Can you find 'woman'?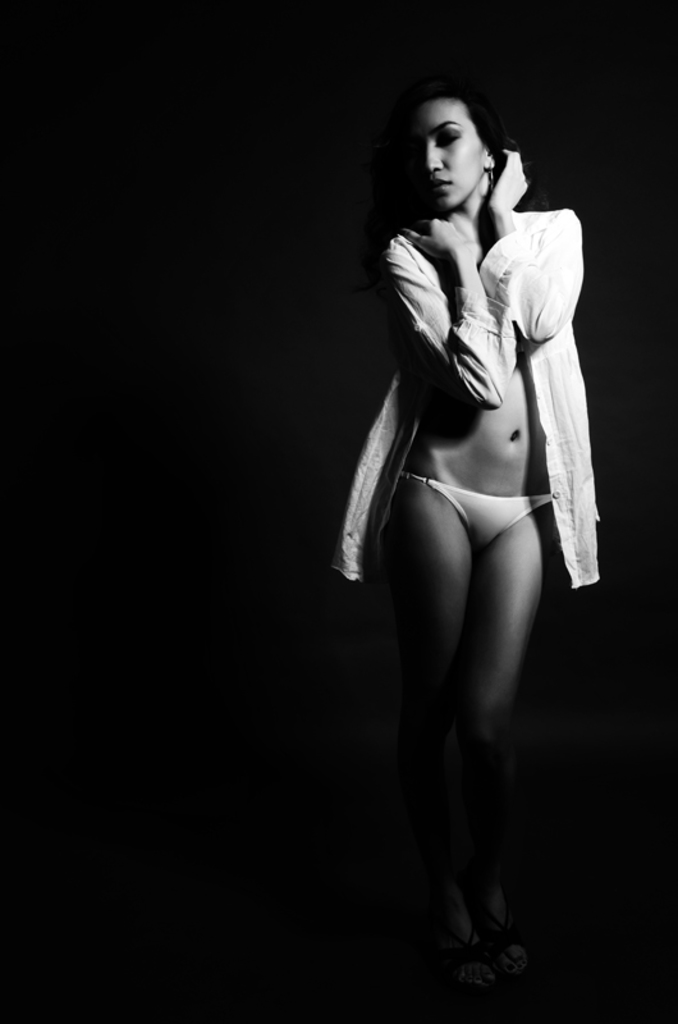
Yes, bounding box: select_region(345, 81, 606, 977).
